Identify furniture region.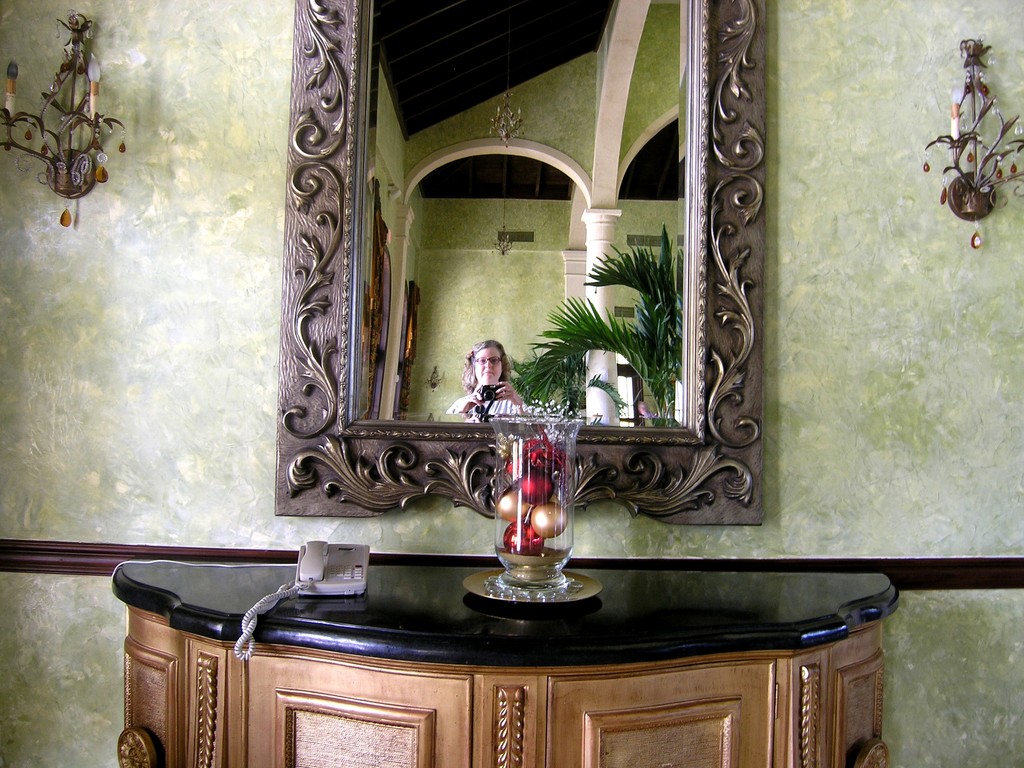
Region: 114 613 886 767.
